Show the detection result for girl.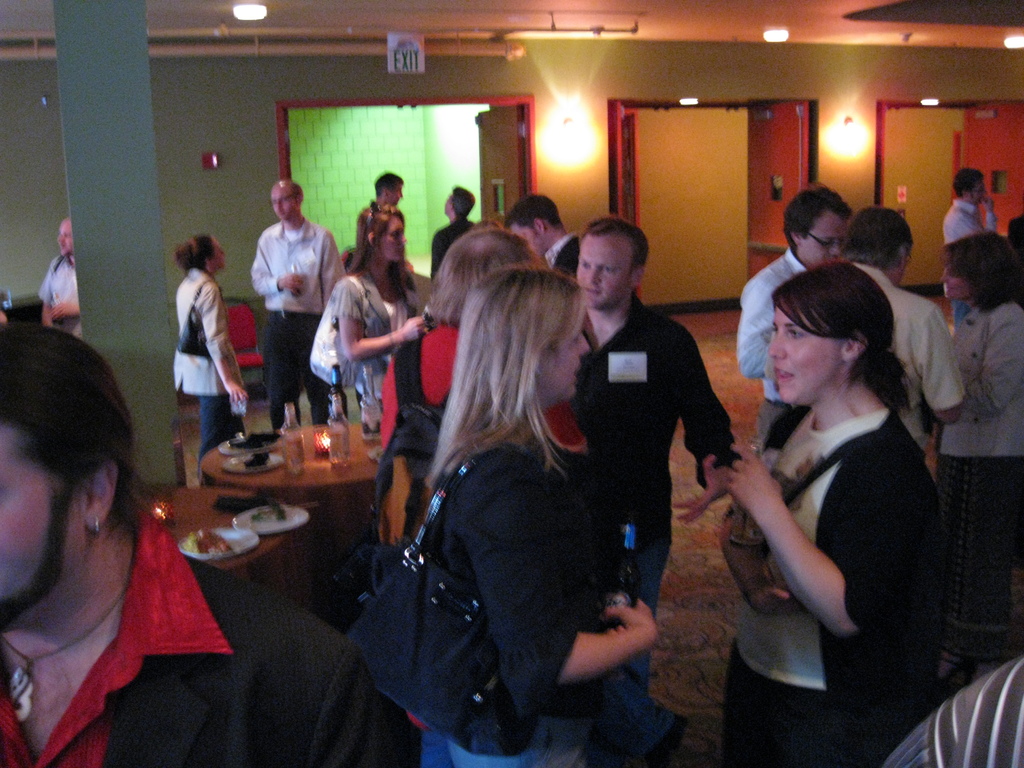
172:232:246:478.
